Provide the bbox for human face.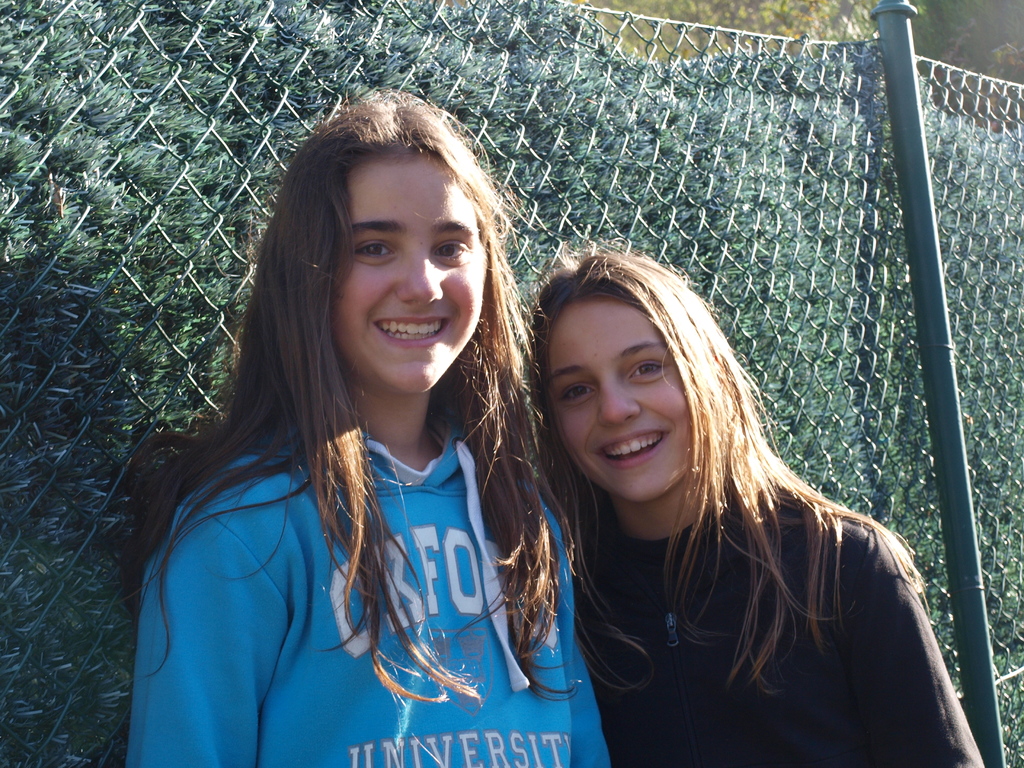
detection(545, 303, 693, 503).
